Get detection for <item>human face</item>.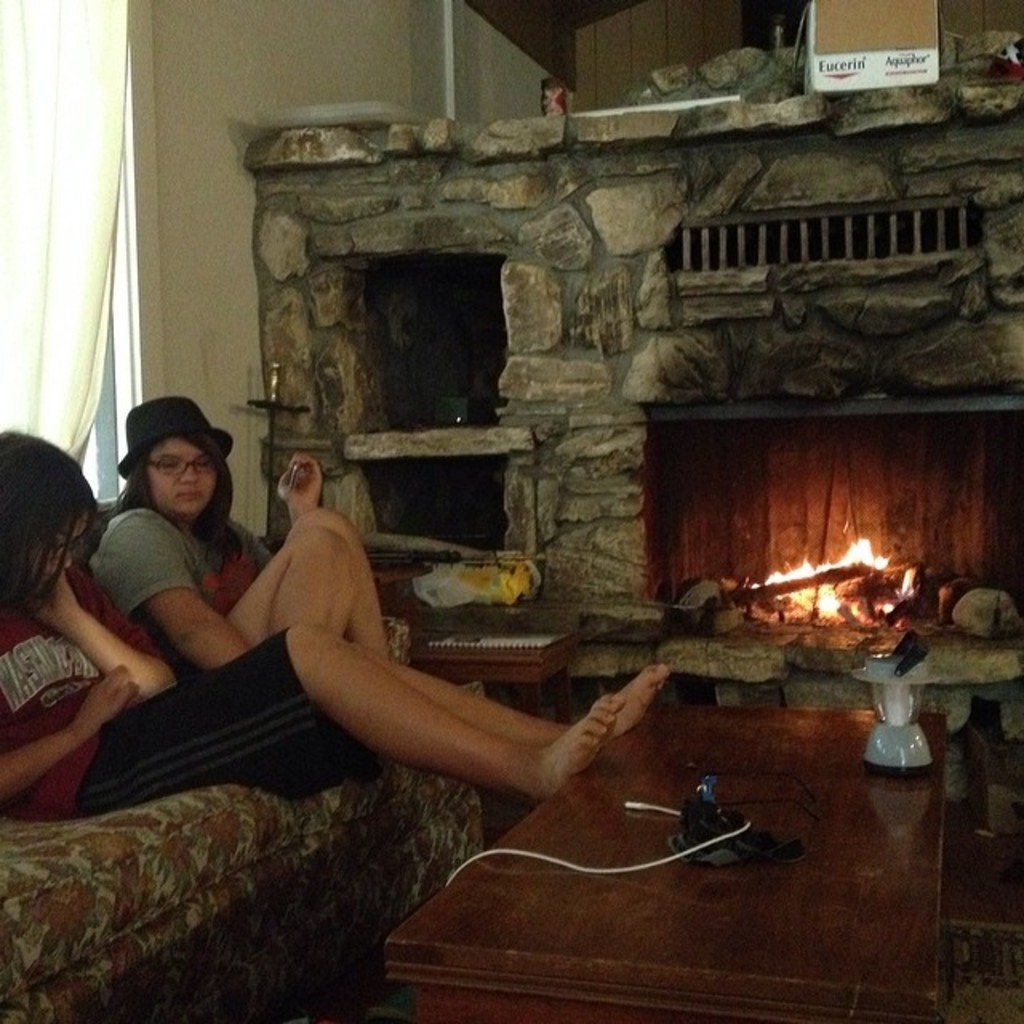
Detection: (110, 403, 232, 525).
